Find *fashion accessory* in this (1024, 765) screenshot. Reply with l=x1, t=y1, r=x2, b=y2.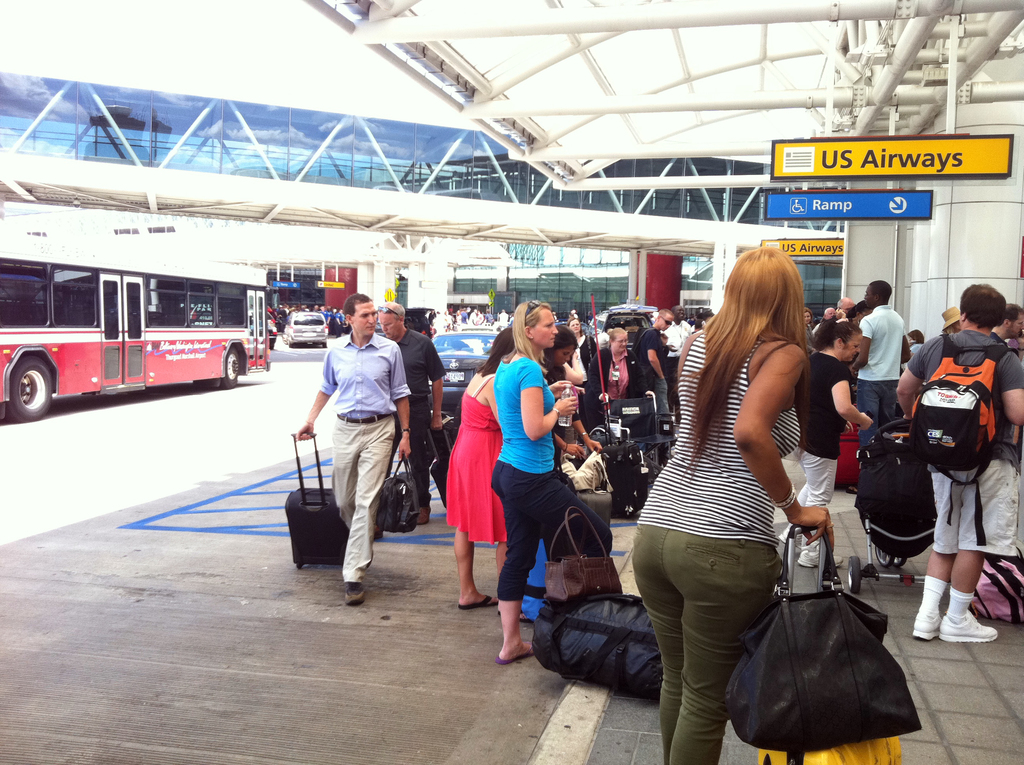
l=771, t=479, r=798, b=510.
